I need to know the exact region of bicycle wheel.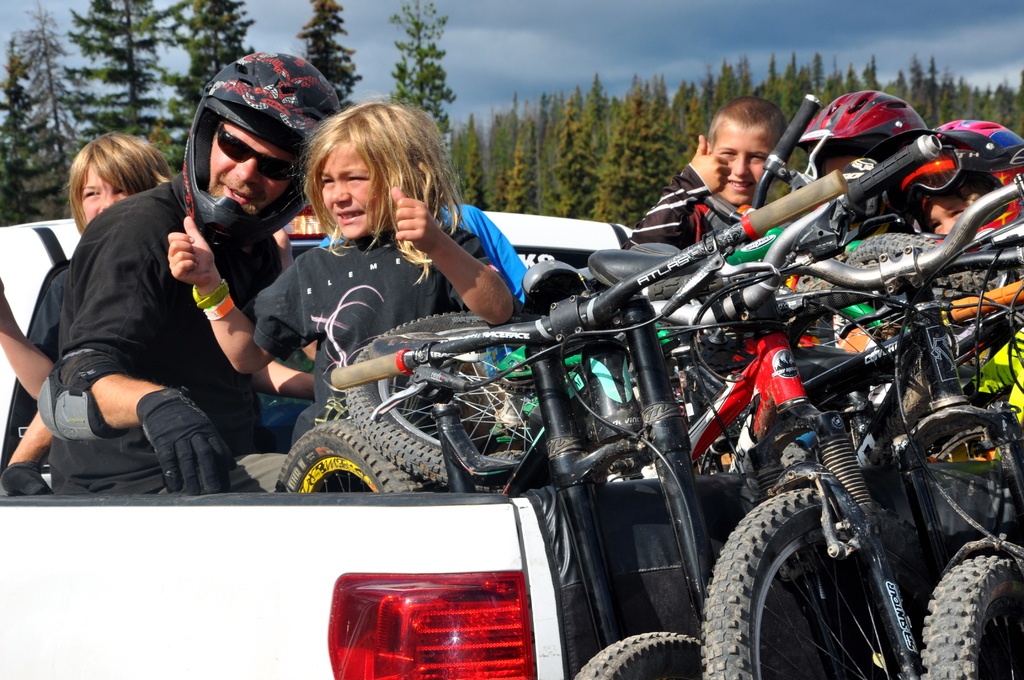
Region: (x1=337, y1=311, x2=531, y2=492).
